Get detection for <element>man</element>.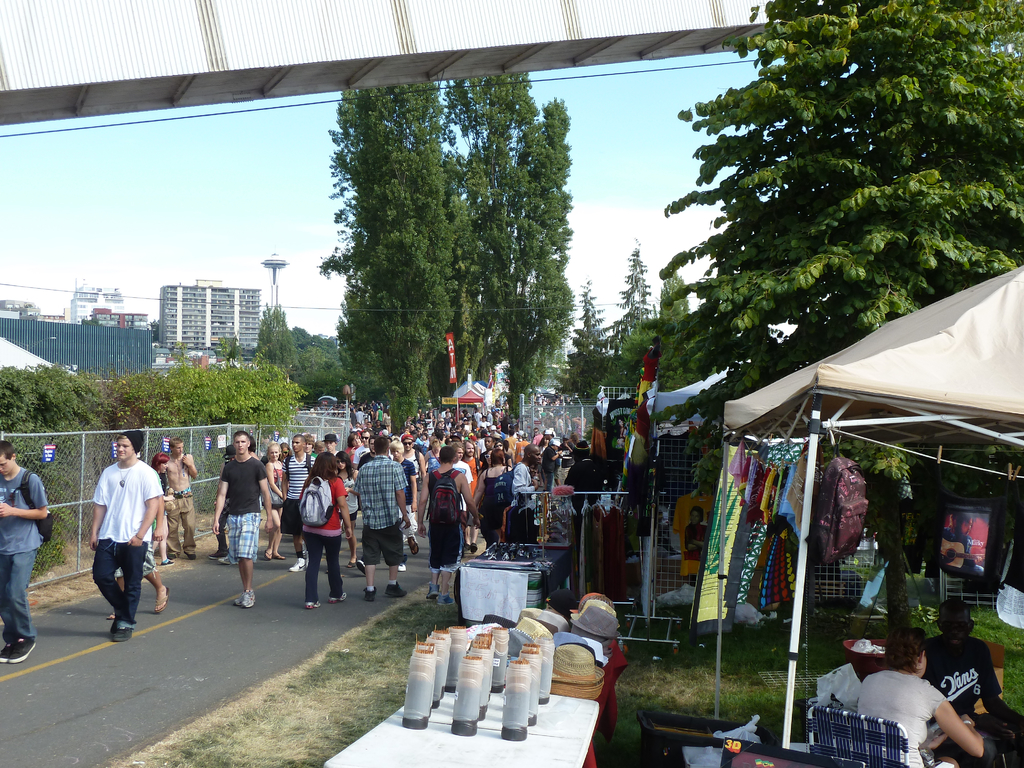
Detection: 0/440/49/667.
